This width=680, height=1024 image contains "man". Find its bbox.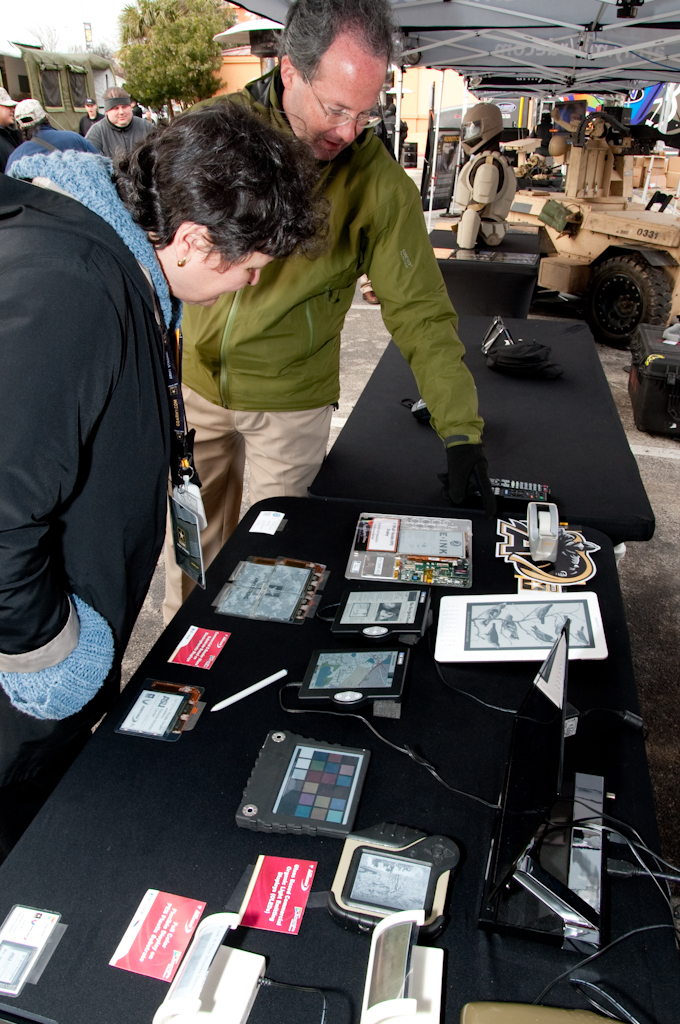
Rect(85, 81, 157, 159).
